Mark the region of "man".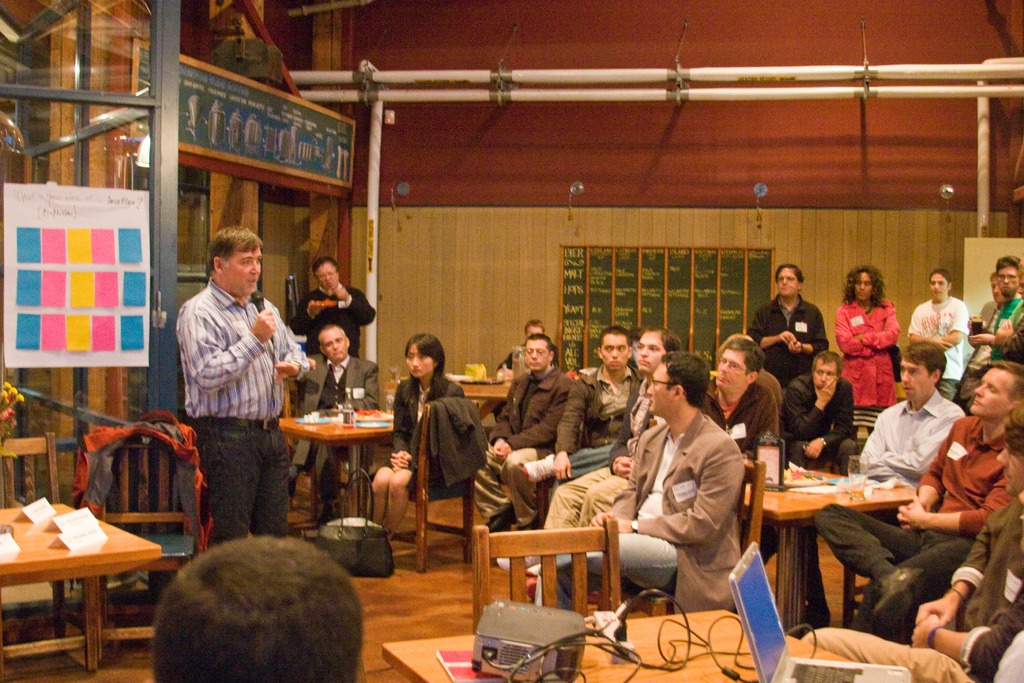
Region: [left=974, top=252, right=1023, bottom=359].
